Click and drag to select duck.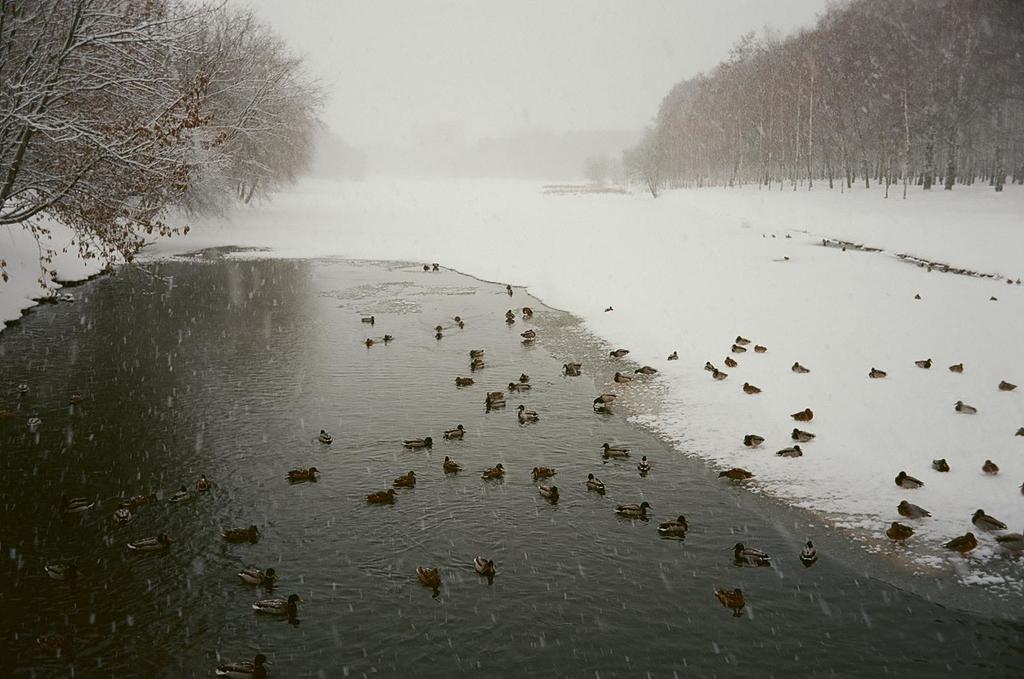
Selection: l=125, t=532, r=176, b=551.
